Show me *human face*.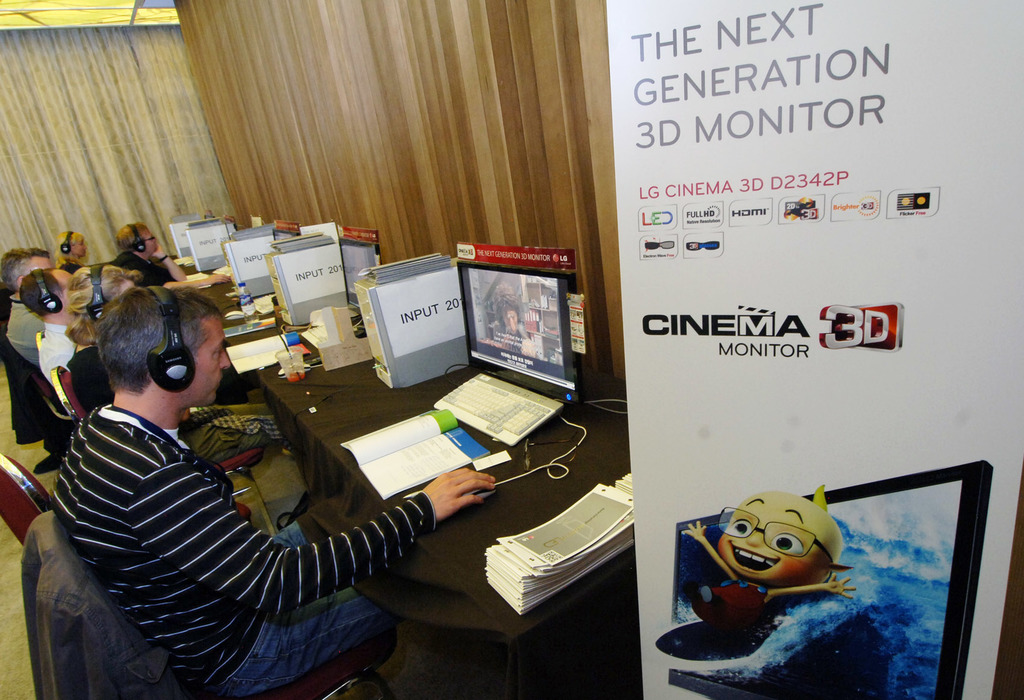
*human face* is here: l=146, t=227, r=159, b=257.
